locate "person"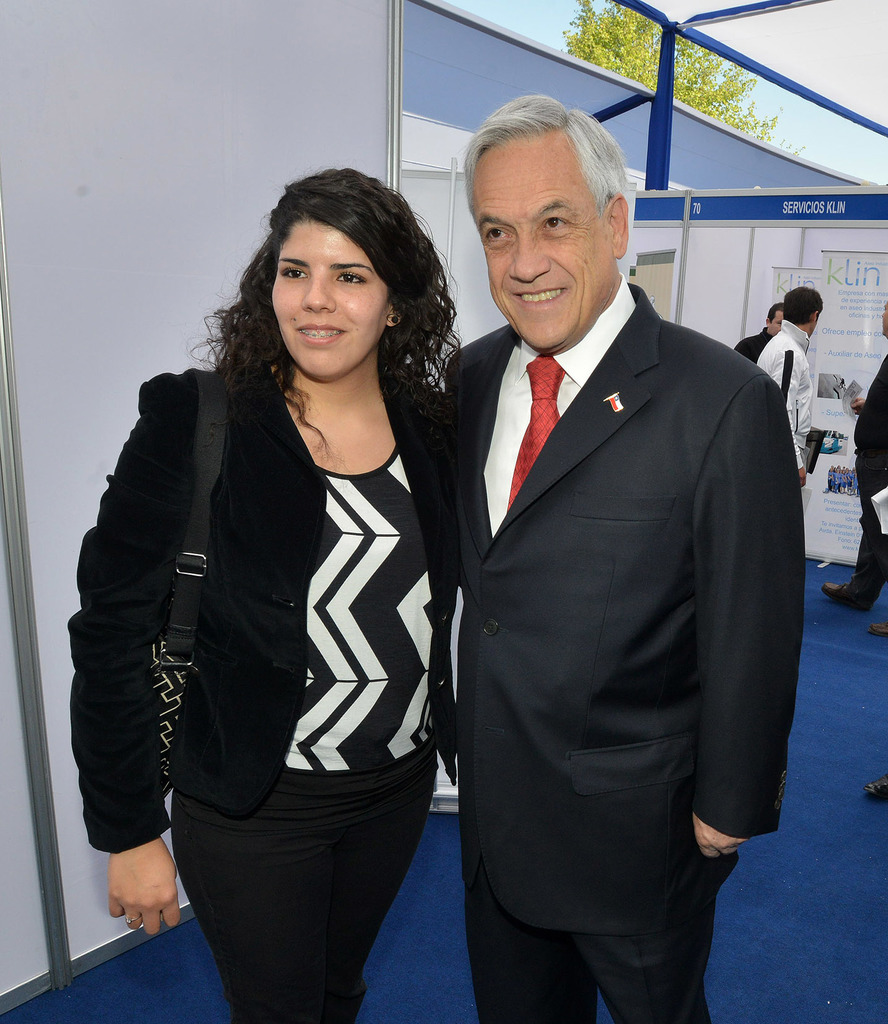
[left=752, top=285, right=830, bottom=491]
